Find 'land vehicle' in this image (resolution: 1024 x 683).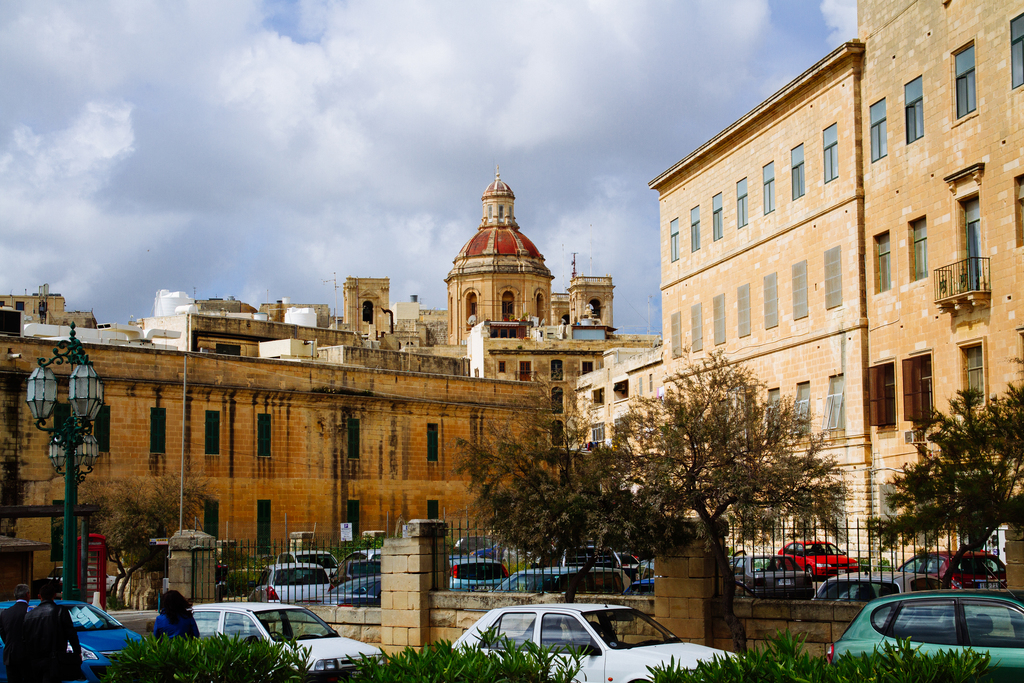
l=555, t=541, r=620, b=563.
